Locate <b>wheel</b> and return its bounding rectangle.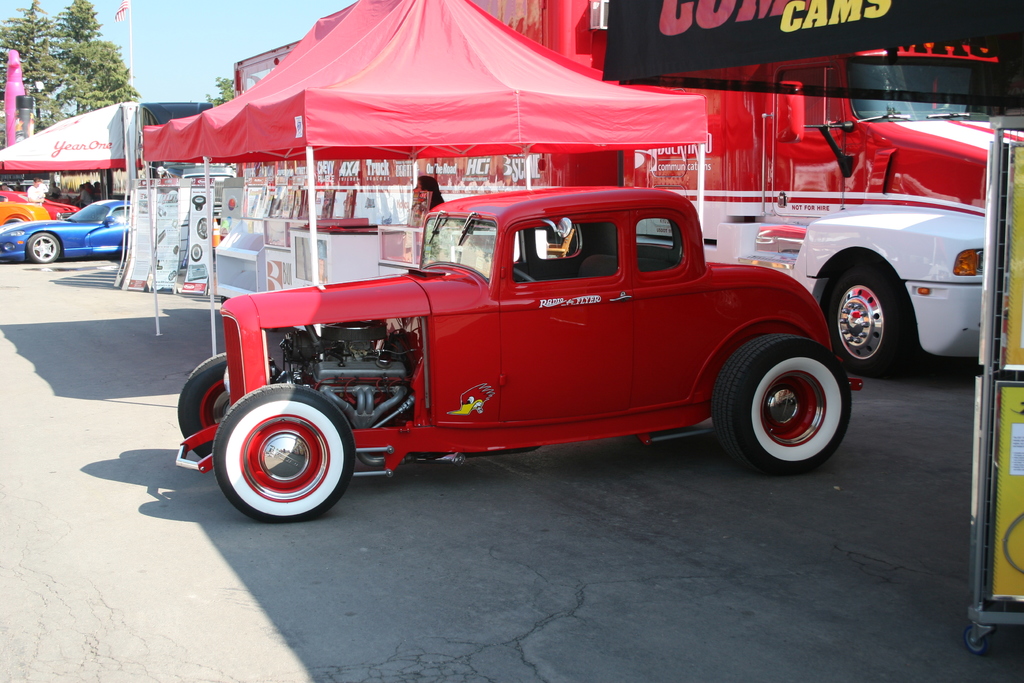
[709,336,856,475].
